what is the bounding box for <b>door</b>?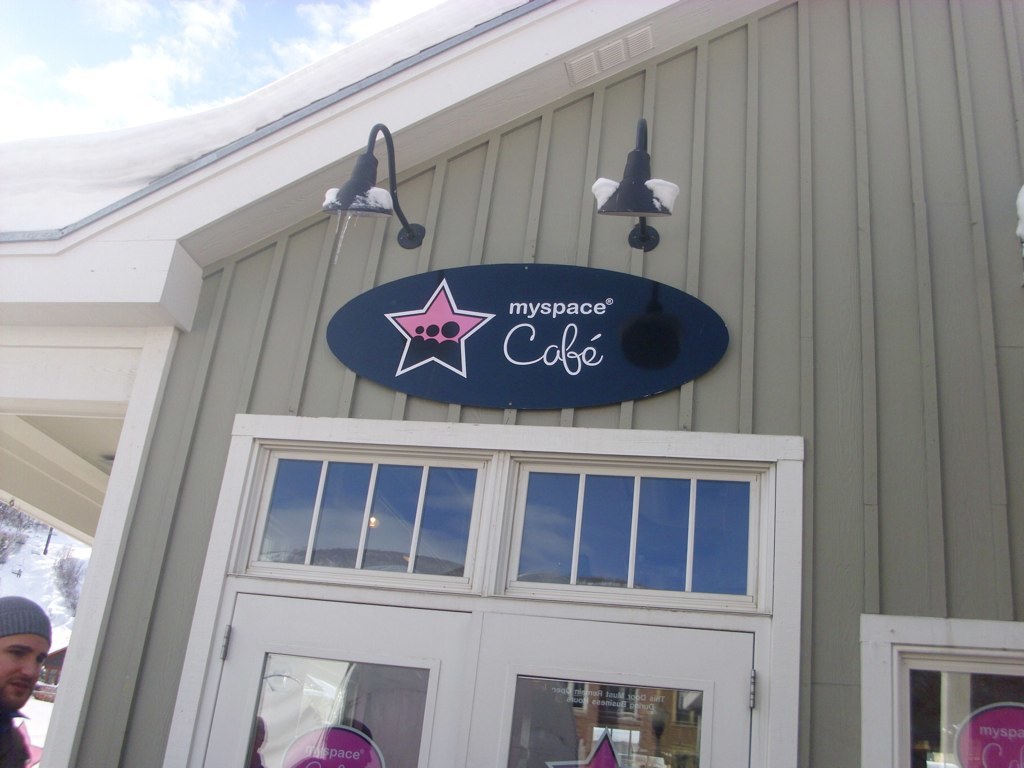
202:594:471:767.
